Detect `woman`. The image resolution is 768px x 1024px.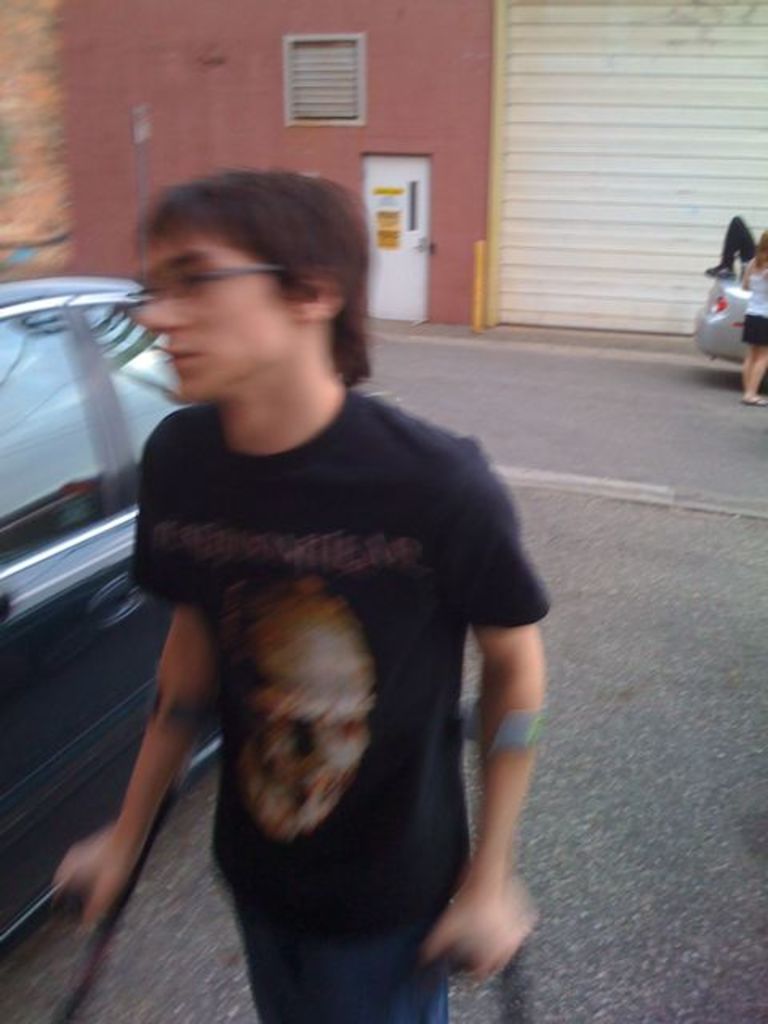
(left=46, top=165, right=560, bottom=1022).
